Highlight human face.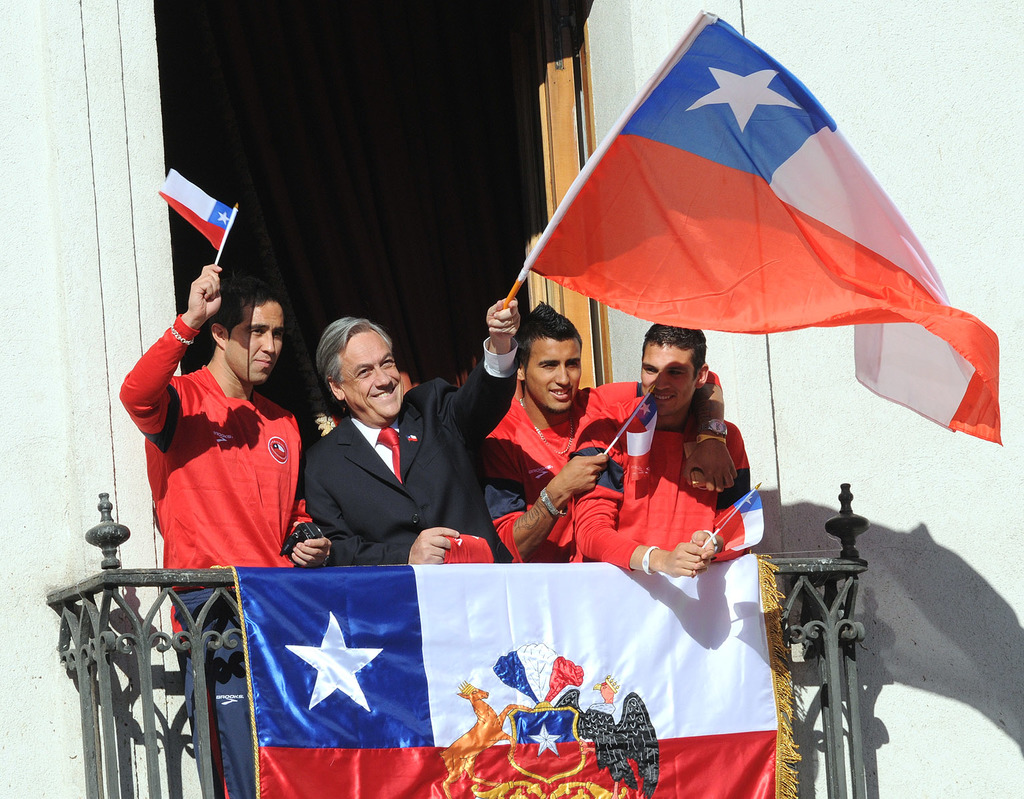
Highlighted region: 221 296 284 388.
